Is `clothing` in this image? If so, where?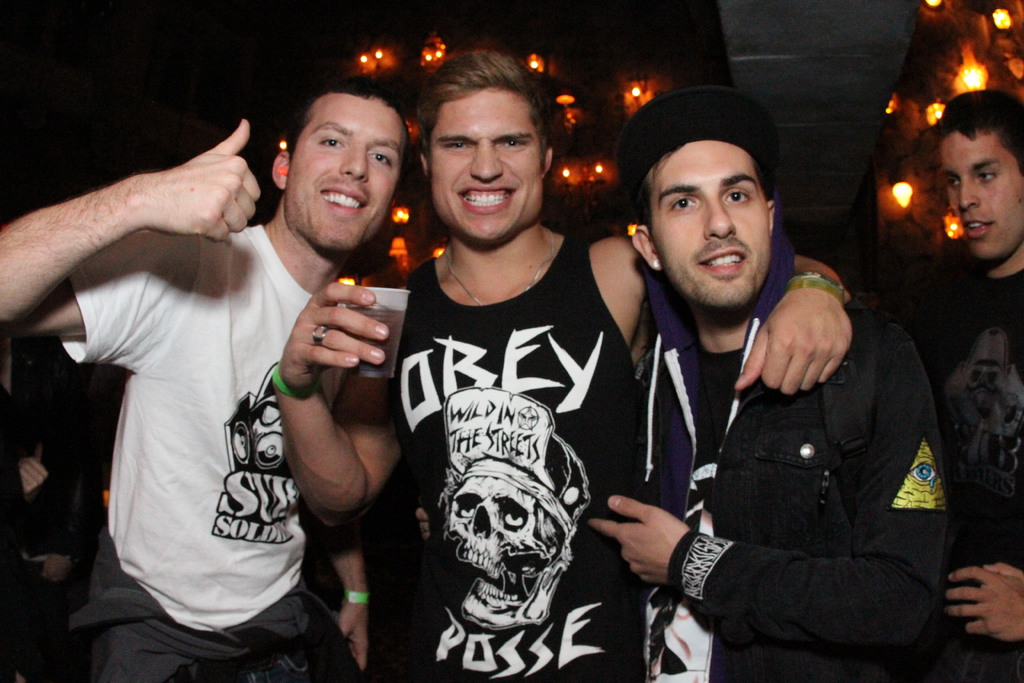
Yes, at x1=51, y1=217, x2=369, y2=682.
